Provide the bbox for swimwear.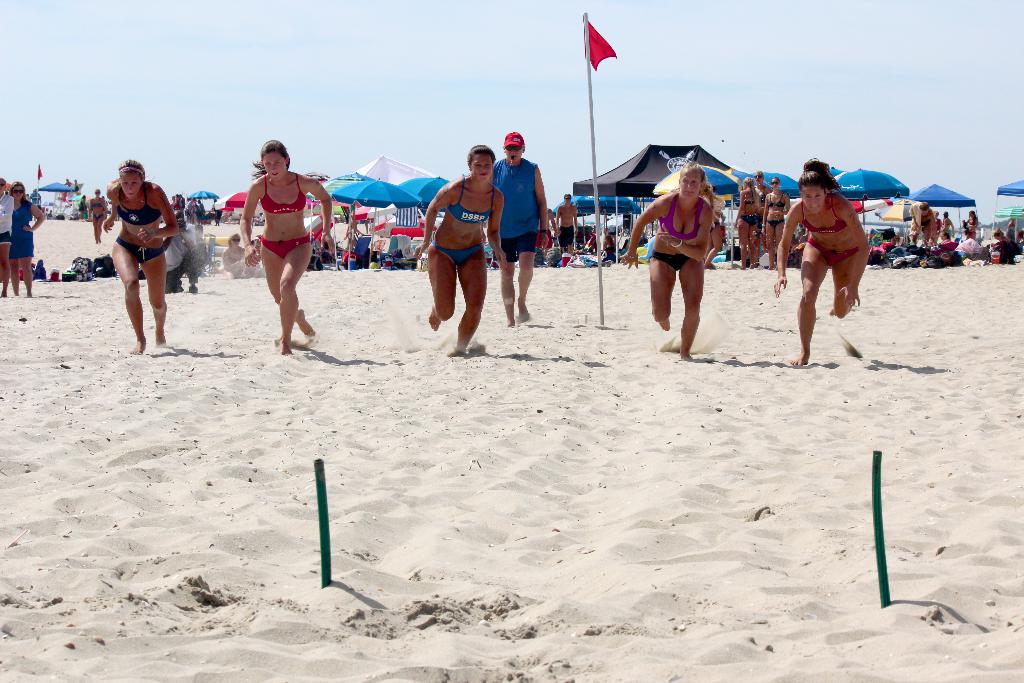
box=[492, 158, 548, 262].
